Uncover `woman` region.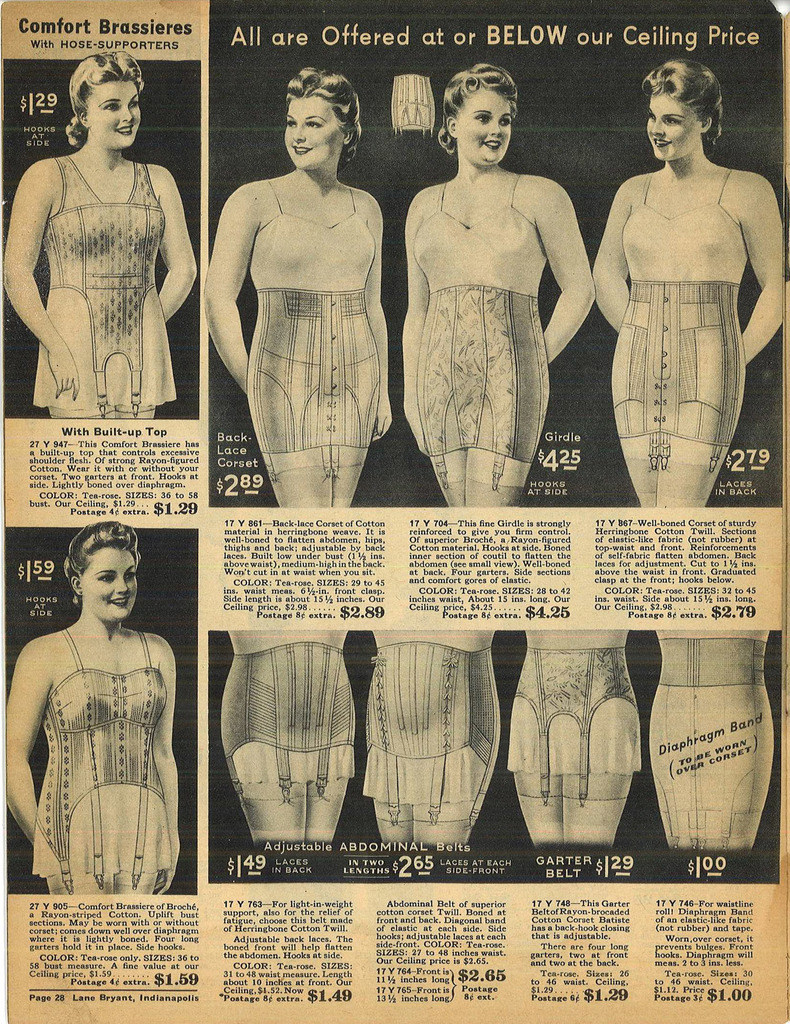
Uncovered: <bbox>220, 627, 357, 841</bbox>.
